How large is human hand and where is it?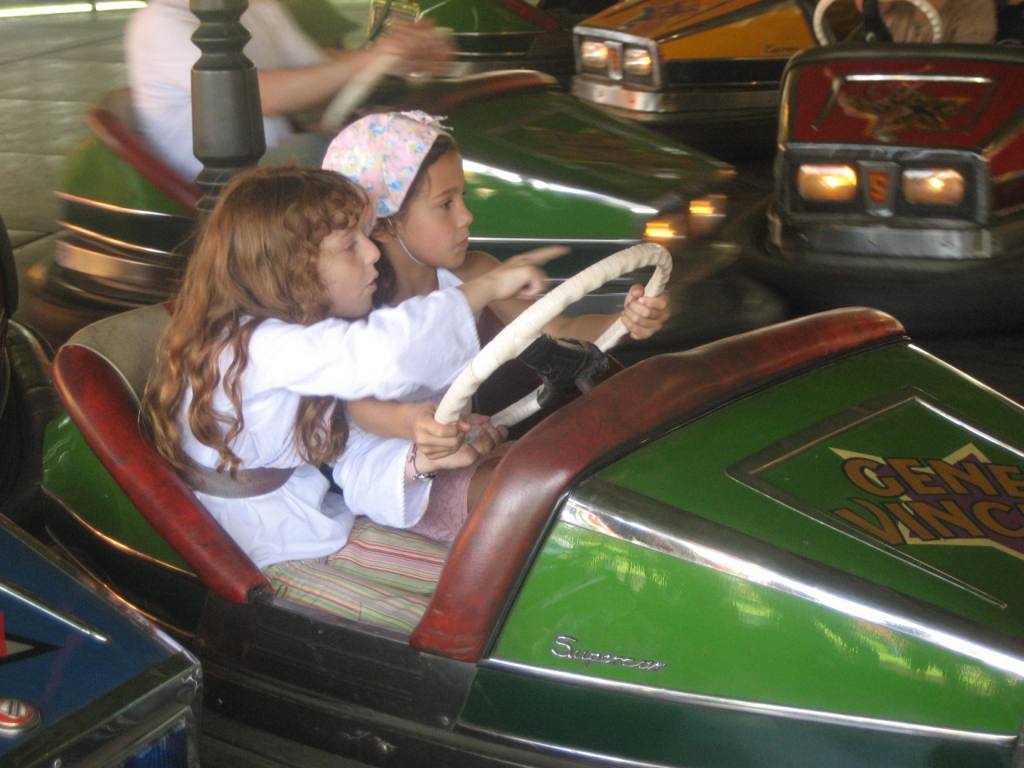
Bounding box: locate(613, 280, 691, 353).
